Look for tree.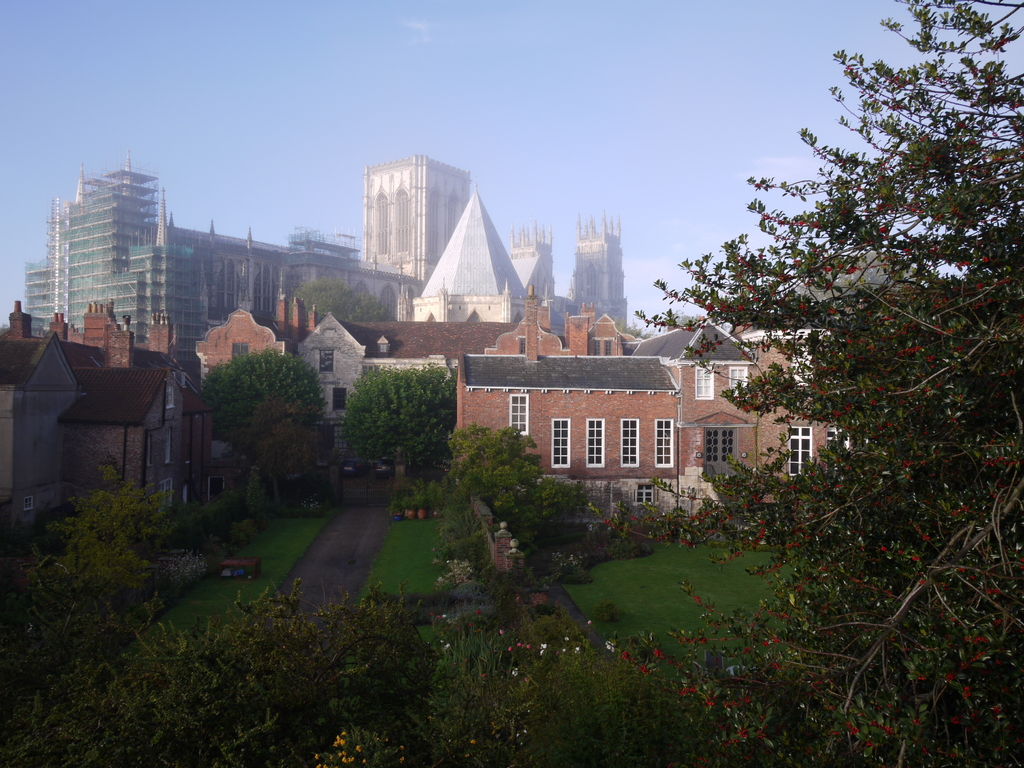
Found: 334, 353, 469, 490.
